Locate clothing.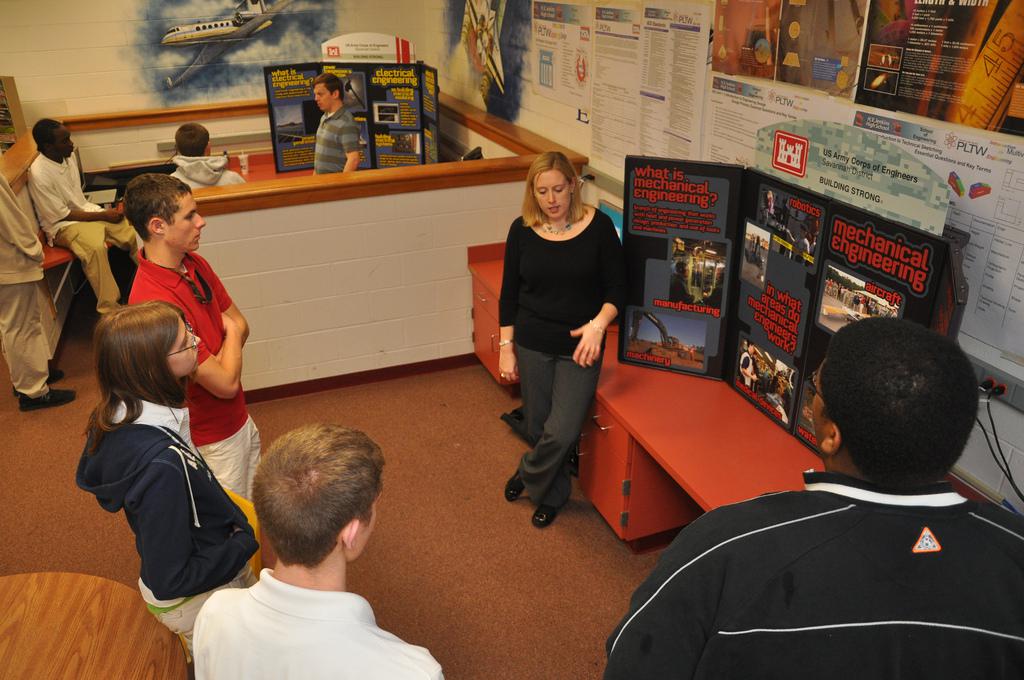
Bounding box: 310, 102, 370, 179.
